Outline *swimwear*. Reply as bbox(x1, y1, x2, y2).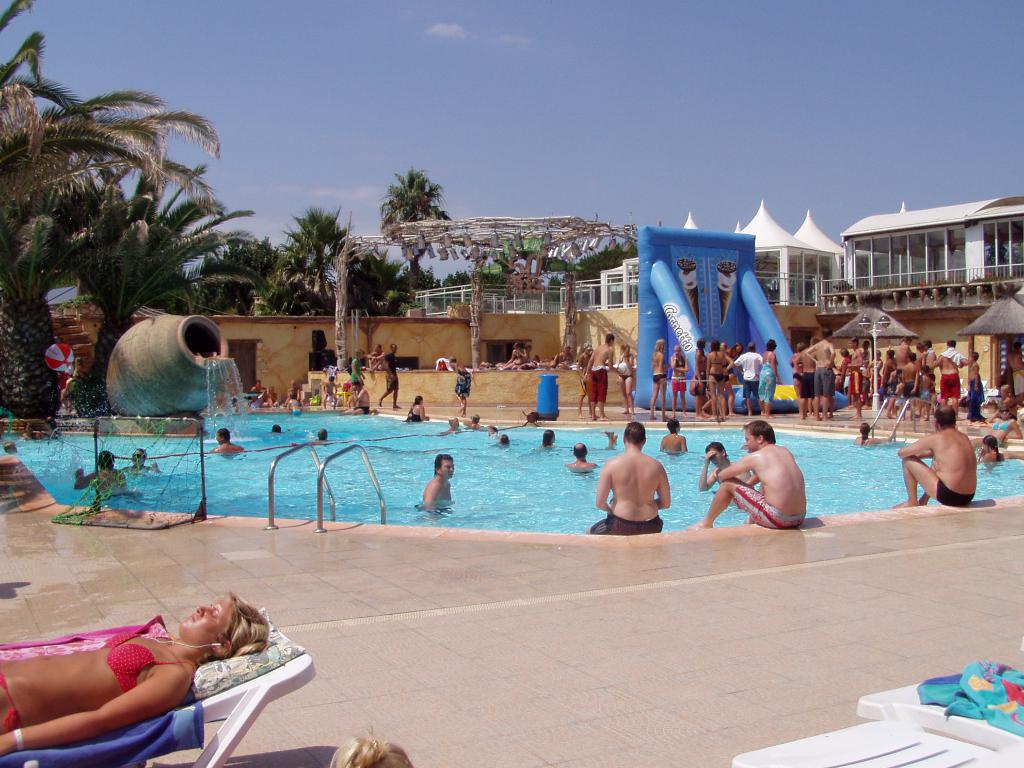
bbox(0, 644, 44, 745).
